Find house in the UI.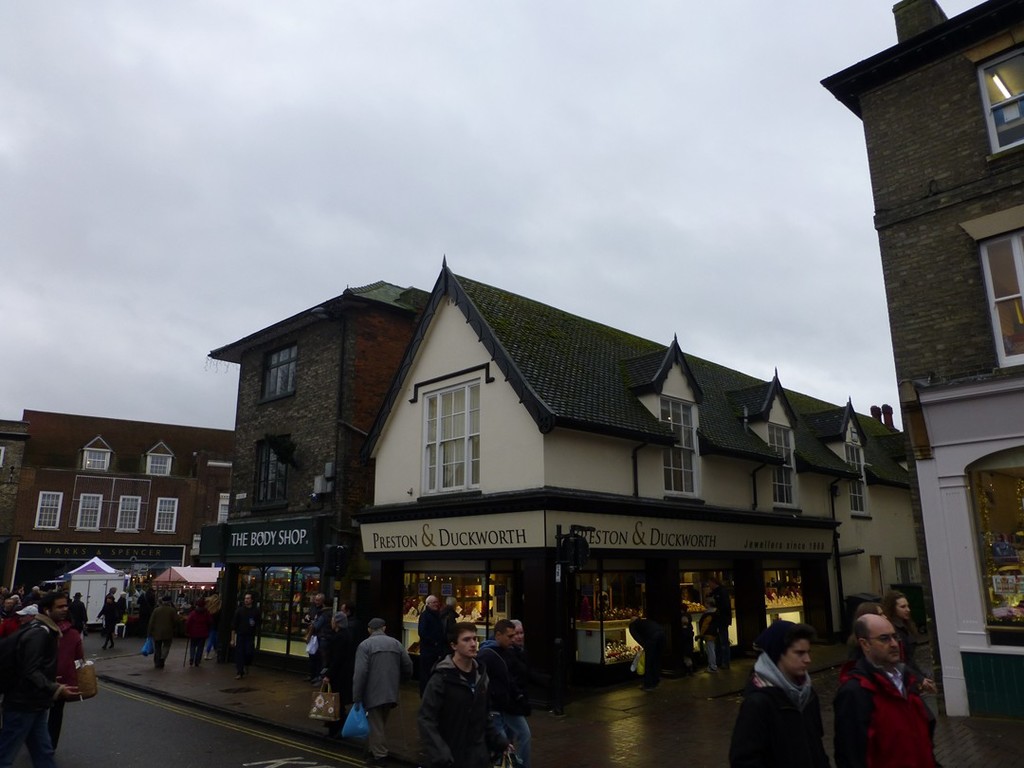
UI element at (229, 283, 401, 657).
